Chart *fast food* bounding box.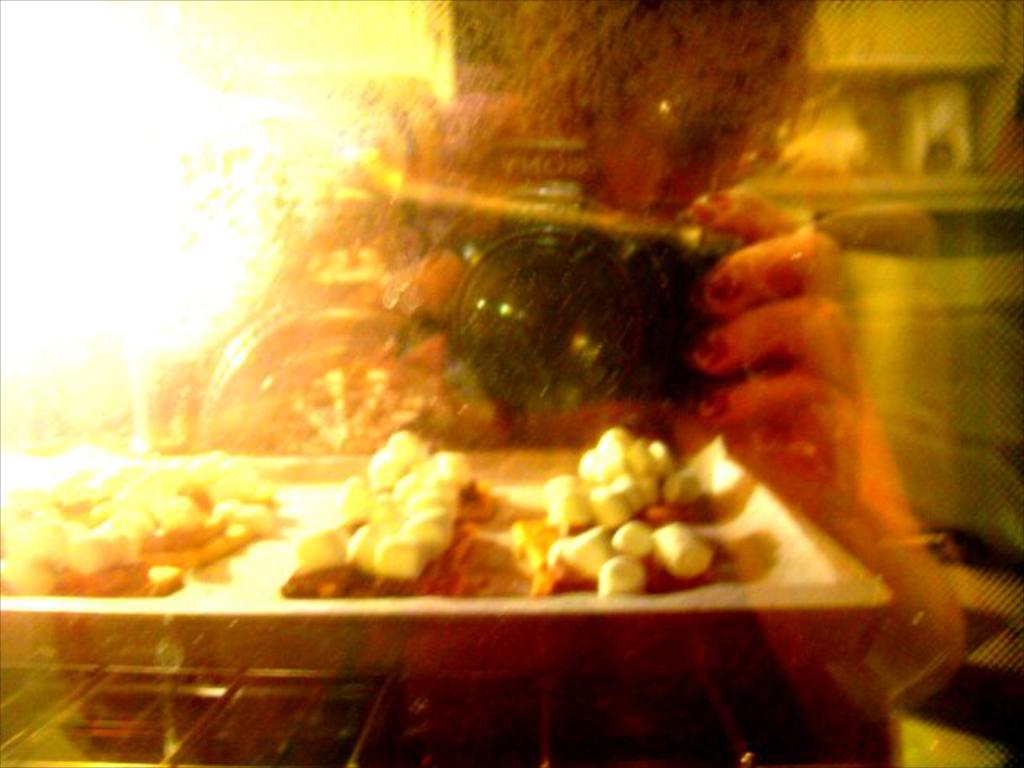
Charted: (298,430,491,605).
